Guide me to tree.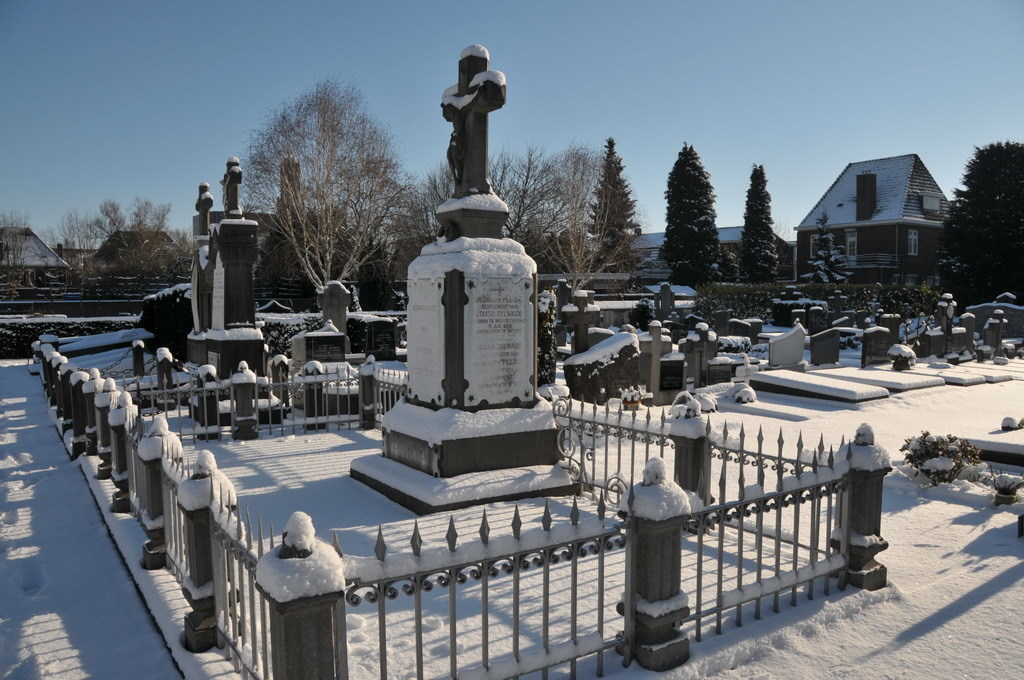
Guidance: <box>736,164,779,287</box>.
